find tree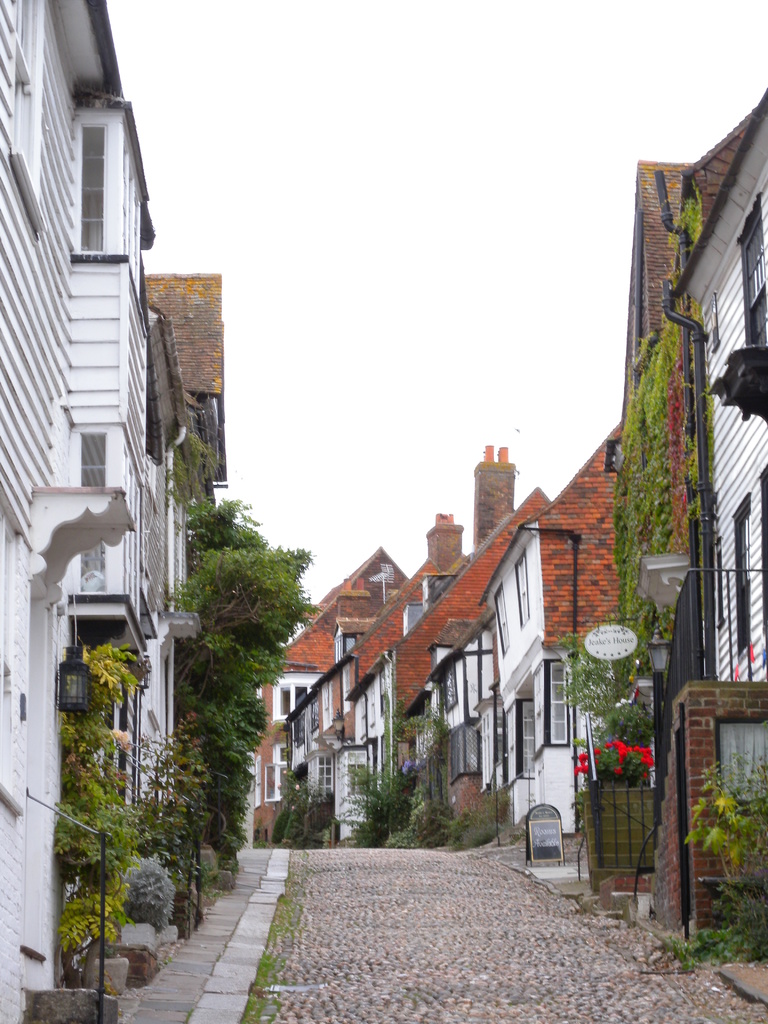
box(159, 487, 323, 854)
